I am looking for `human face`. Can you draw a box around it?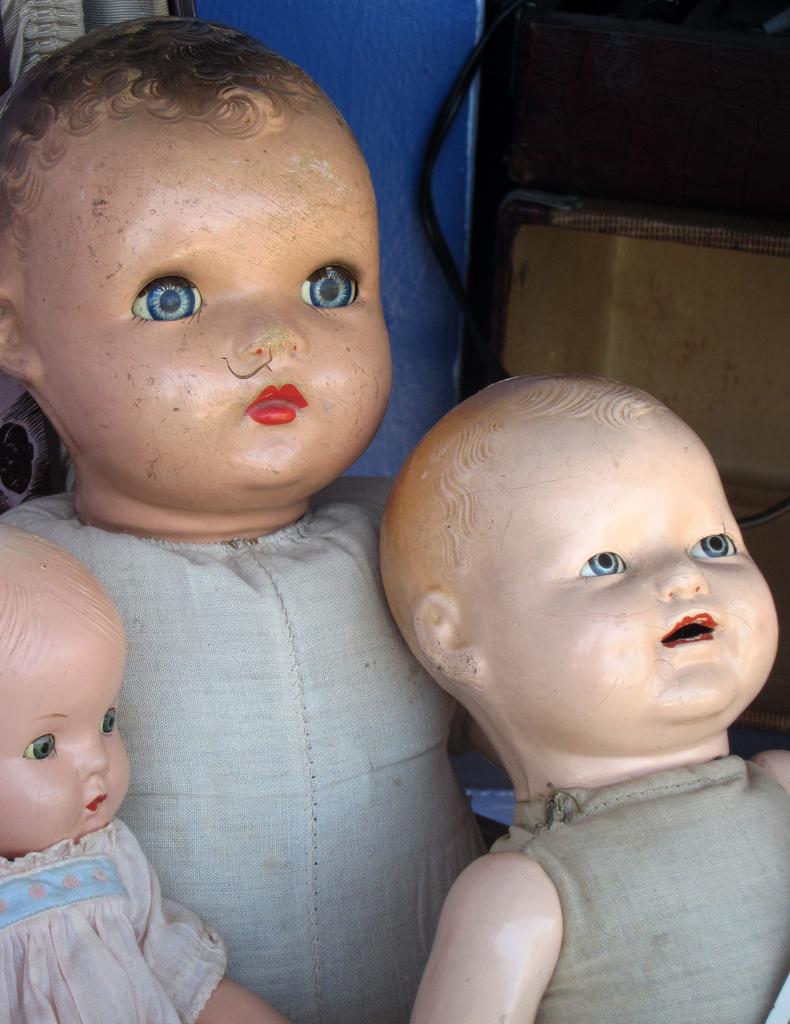
Sure, the bounding box is (left=454, top=398, right=789, bottom=765).
